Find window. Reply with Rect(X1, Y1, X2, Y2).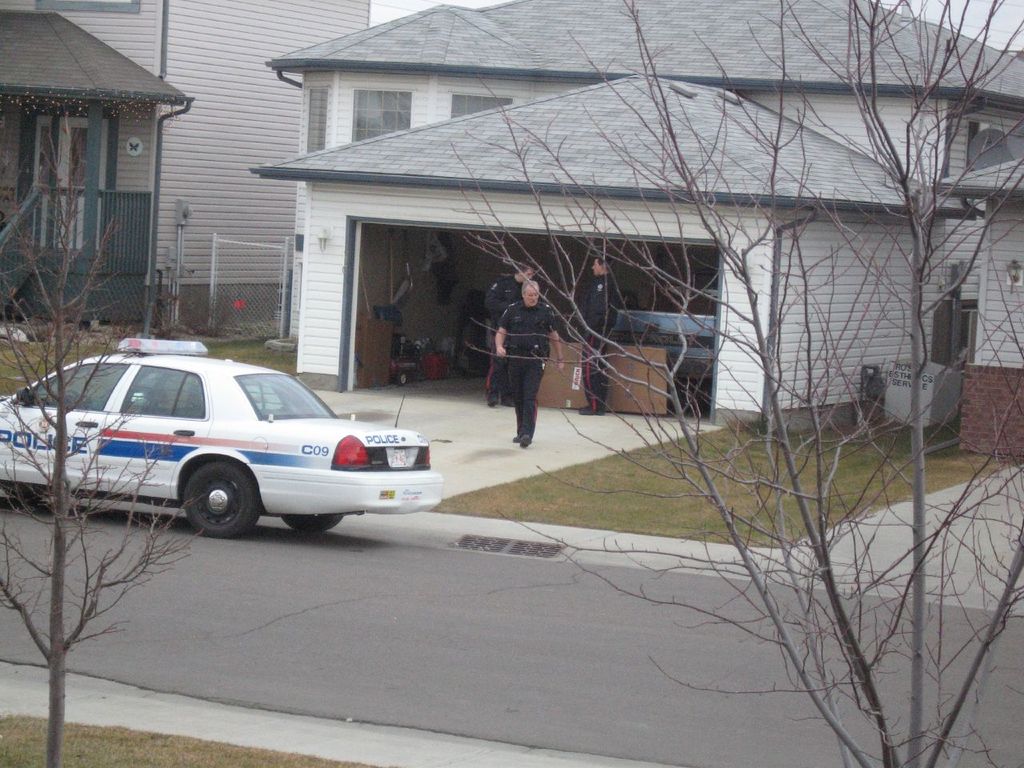
Rect(446, 94, 509, 117).
